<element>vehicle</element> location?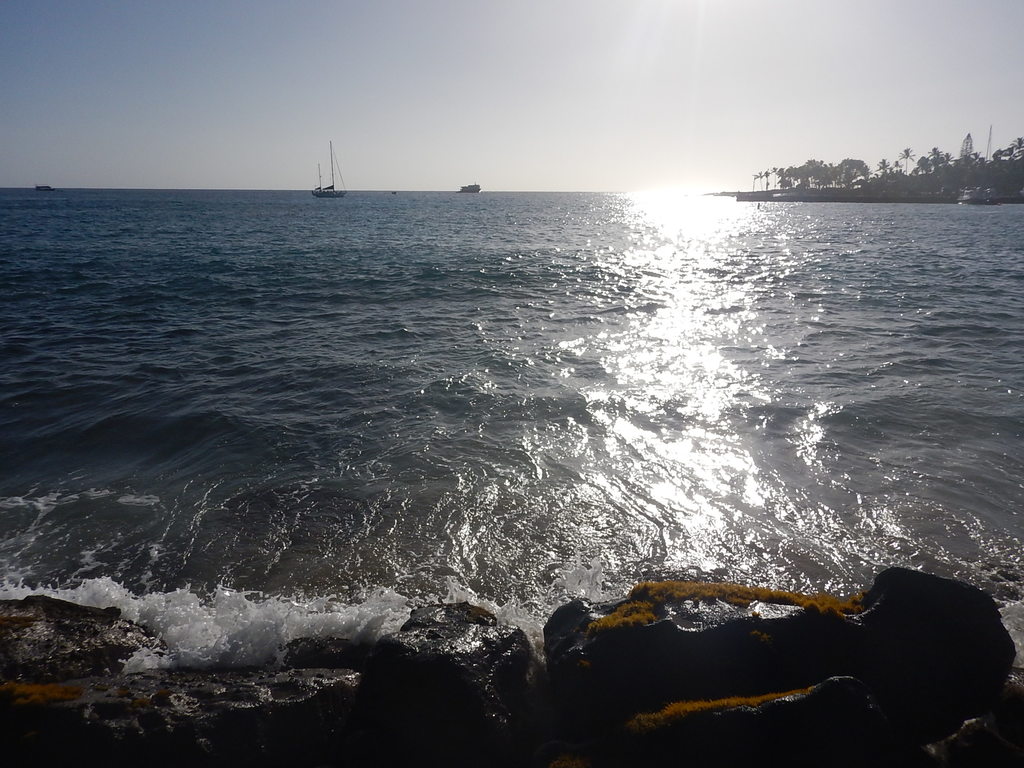
box=[35, 185, 58, 193]
